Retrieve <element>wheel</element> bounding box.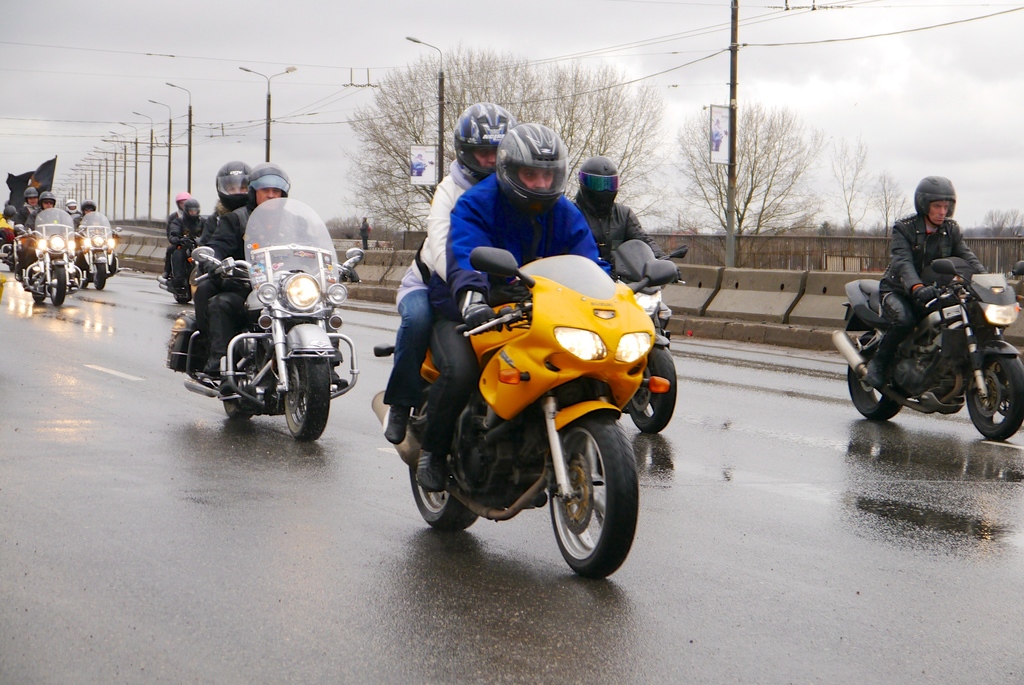
Bounding box: box(847, 328, 904, 419).
